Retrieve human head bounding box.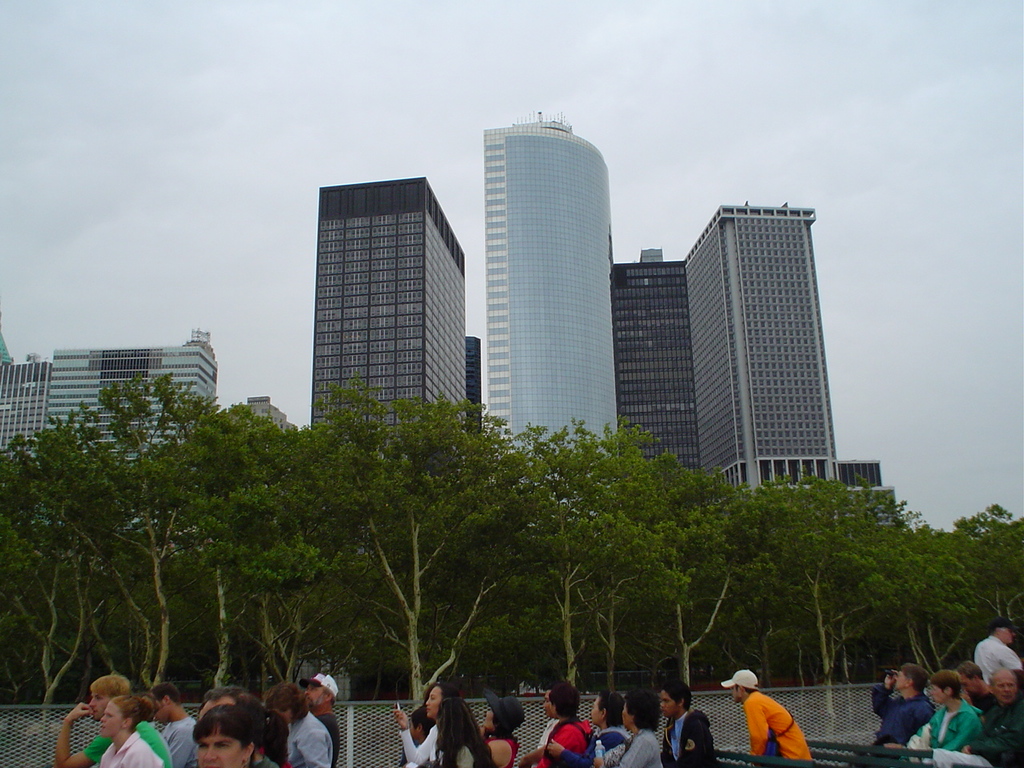
Bounding box: bbox=(410, 708, 430, 740).
